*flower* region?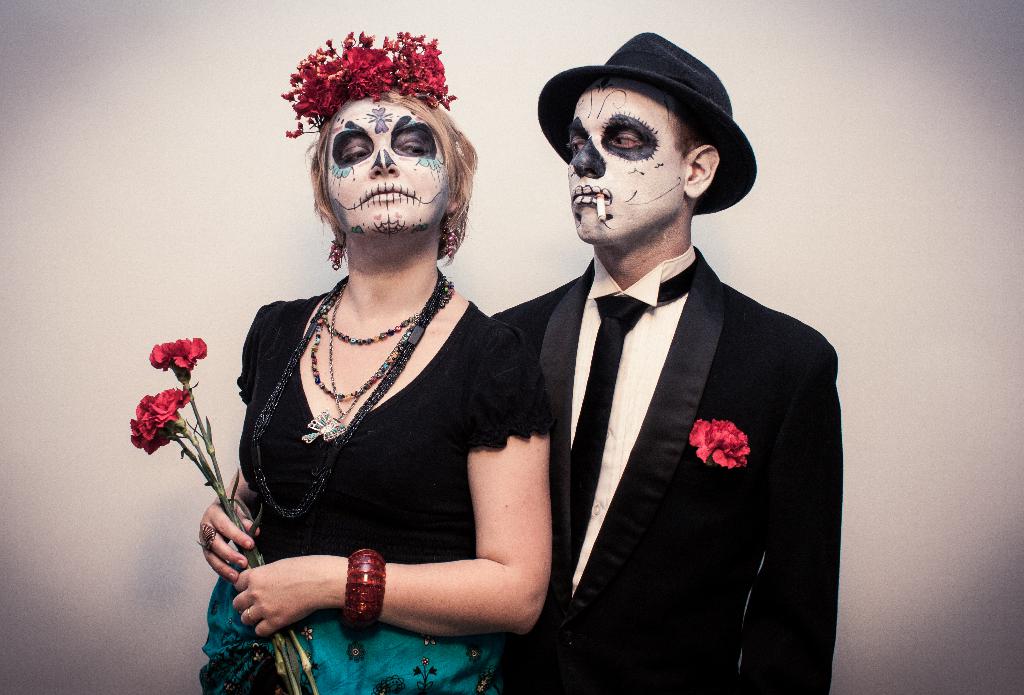
{"left": 147, "top": 336, "right": 207, "bottom": 373}
